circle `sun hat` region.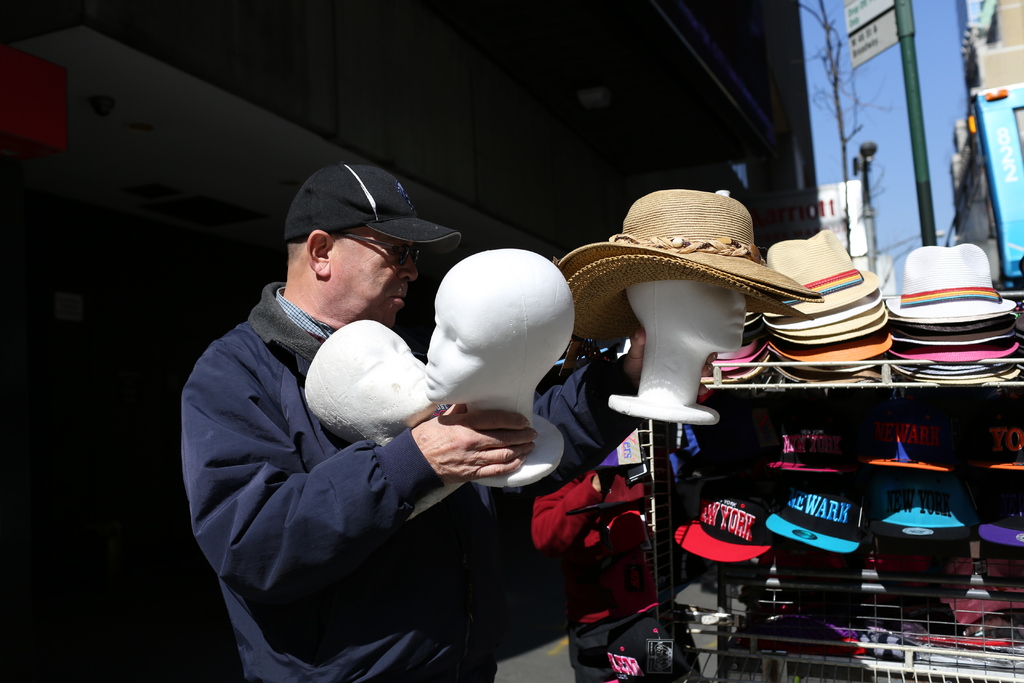
Region: BBox(660, 484, 1023, 569).
